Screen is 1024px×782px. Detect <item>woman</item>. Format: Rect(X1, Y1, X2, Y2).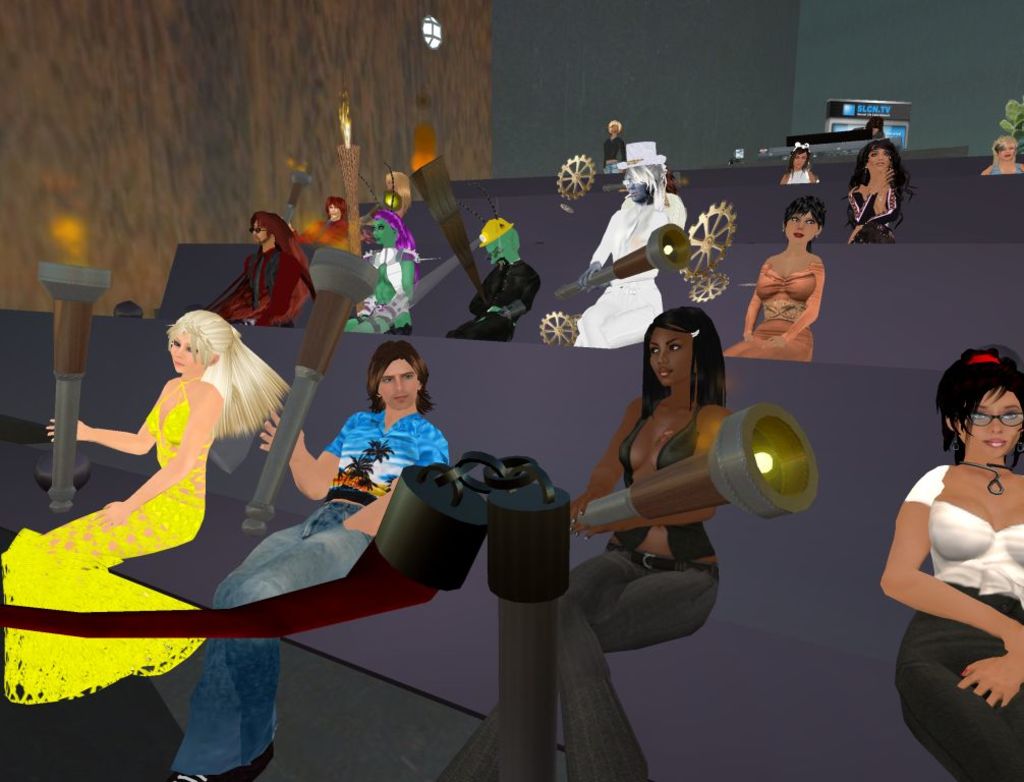
Rect(436, 302, 739, 781).
